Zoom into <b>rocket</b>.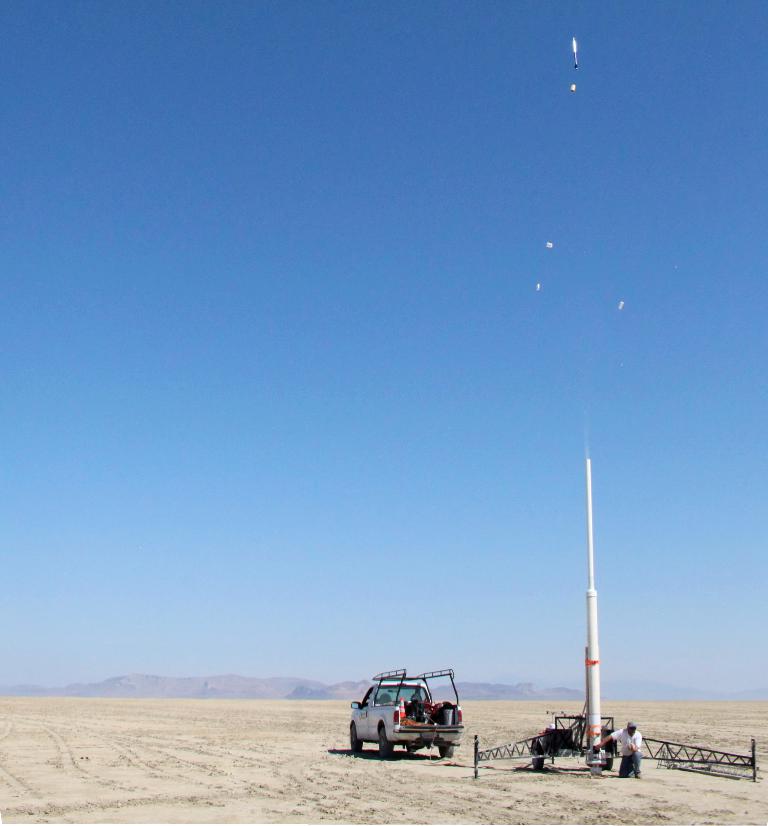
Zoom target: (573,38,580,77).
